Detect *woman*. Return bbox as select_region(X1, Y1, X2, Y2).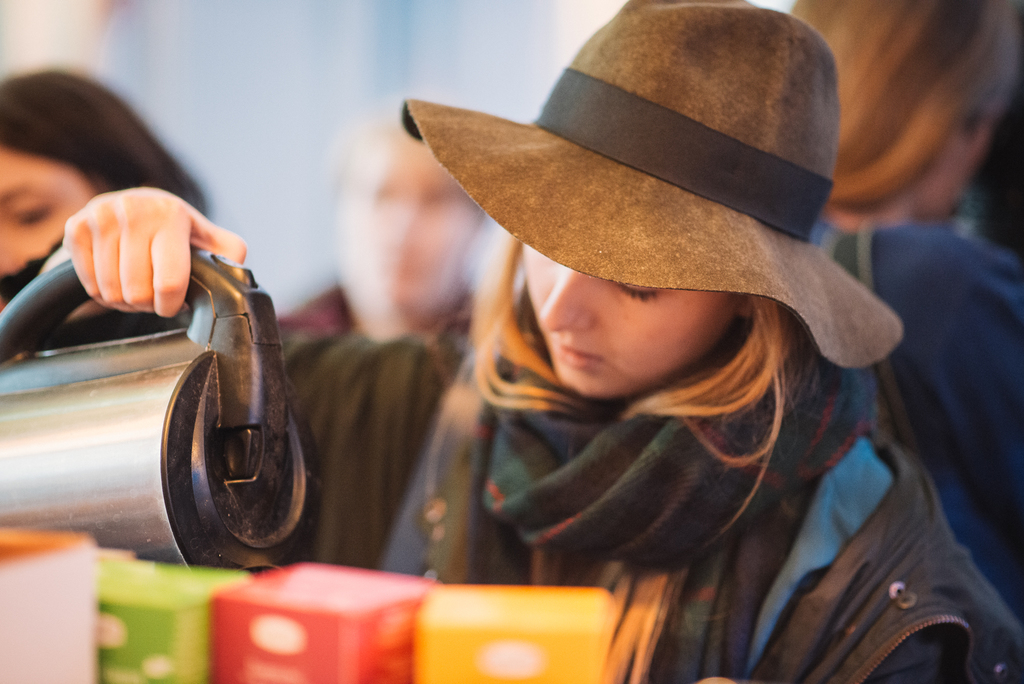
select_region(0, 0, 1023, 683).
